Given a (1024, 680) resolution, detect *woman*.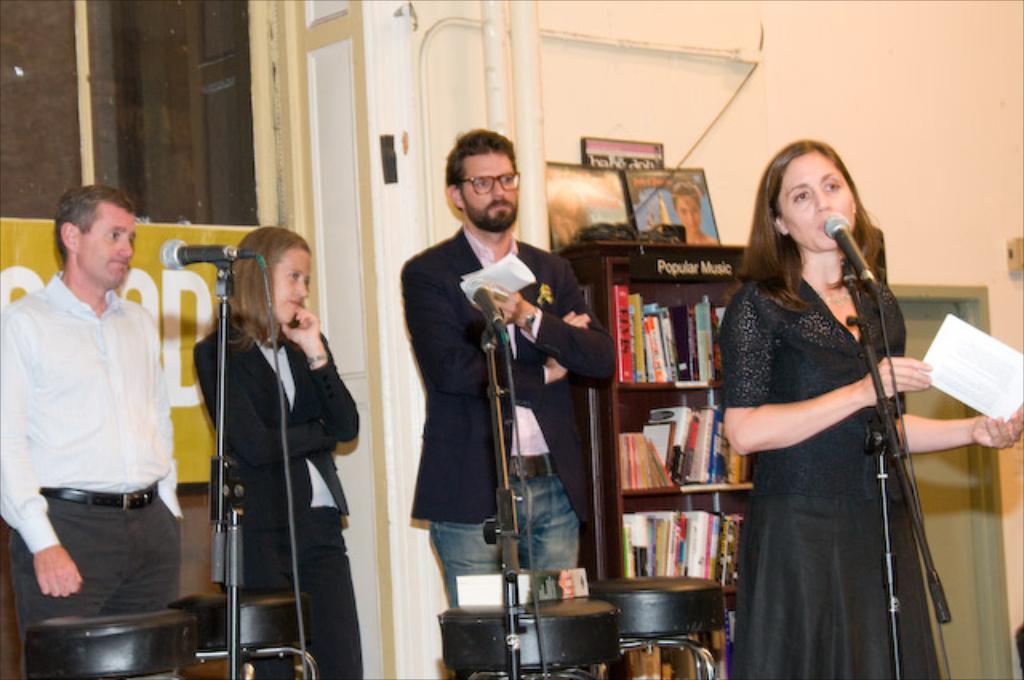
670 181 715 245.
